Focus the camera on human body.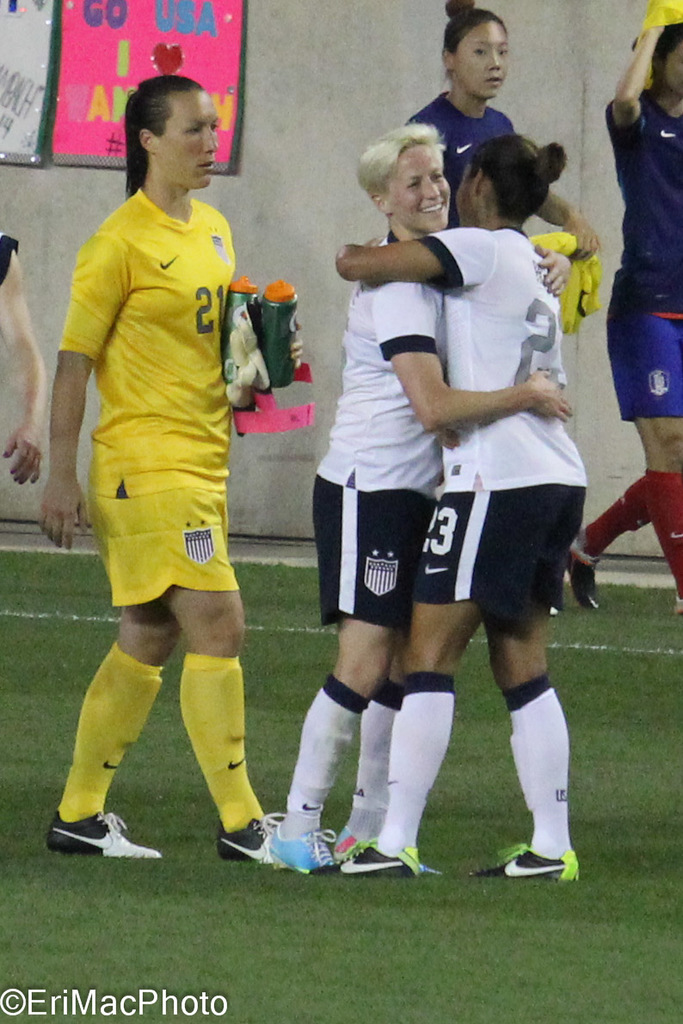
Focus region: pyautogui.locateOnScreen(0, 222, 44, 488).
